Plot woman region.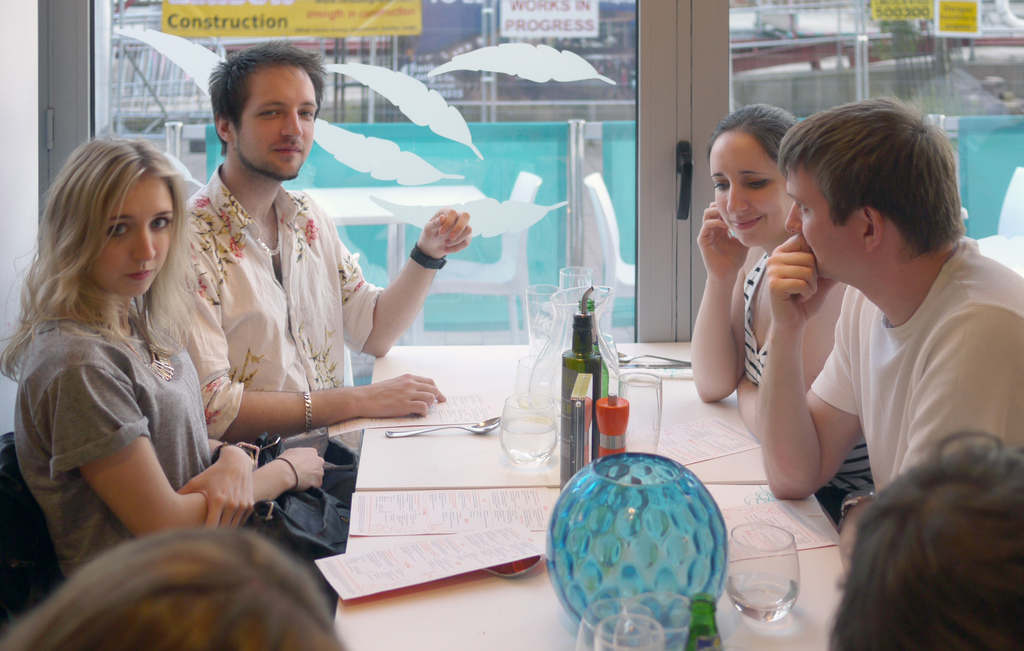
Plotted at <region>0, 139, 325, 583</region>.
